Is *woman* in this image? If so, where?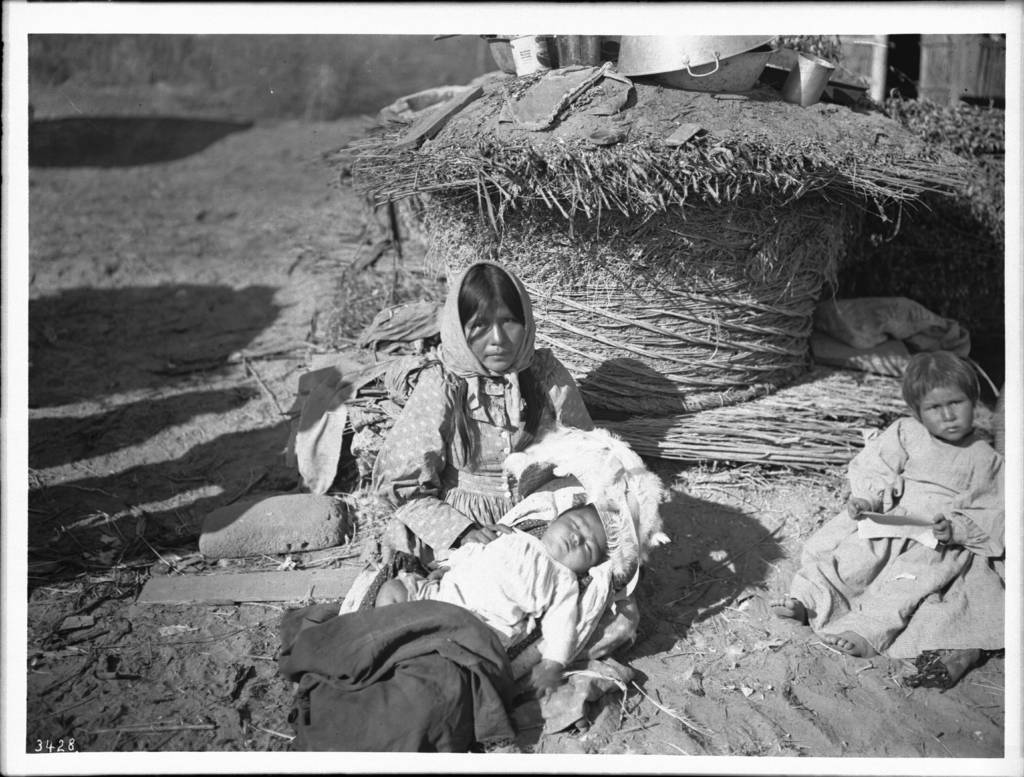
Yes, at <box>369,259,642,704</box>.
